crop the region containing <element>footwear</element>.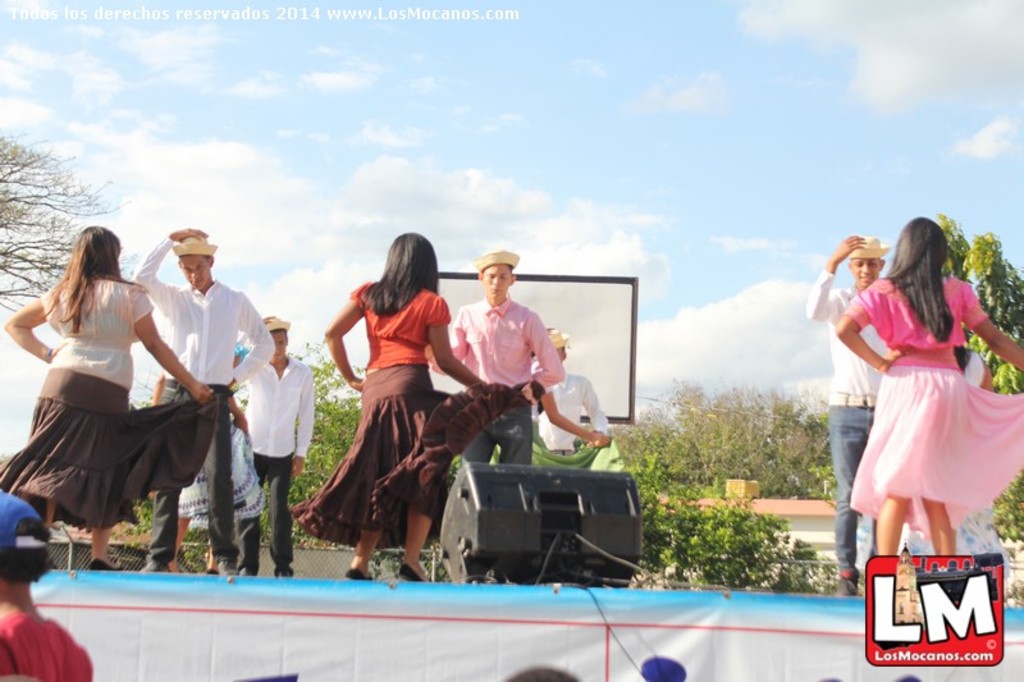
Crop region: (347,560,378,580).
